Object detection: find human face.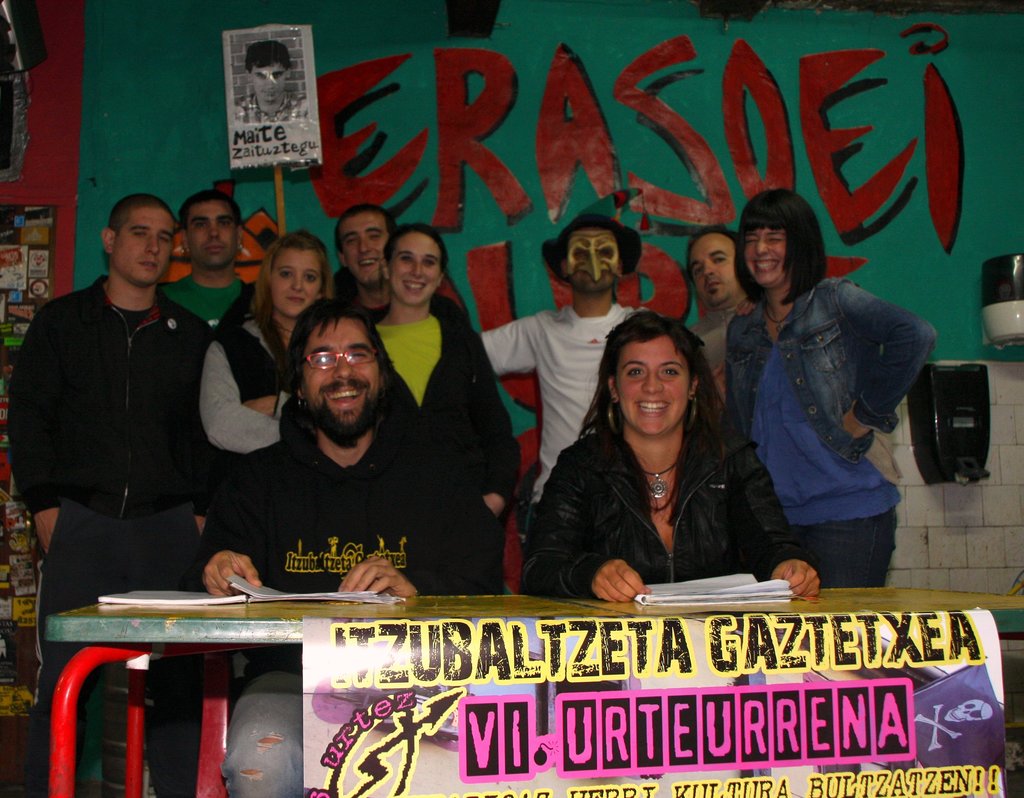
339 211 393 278.
